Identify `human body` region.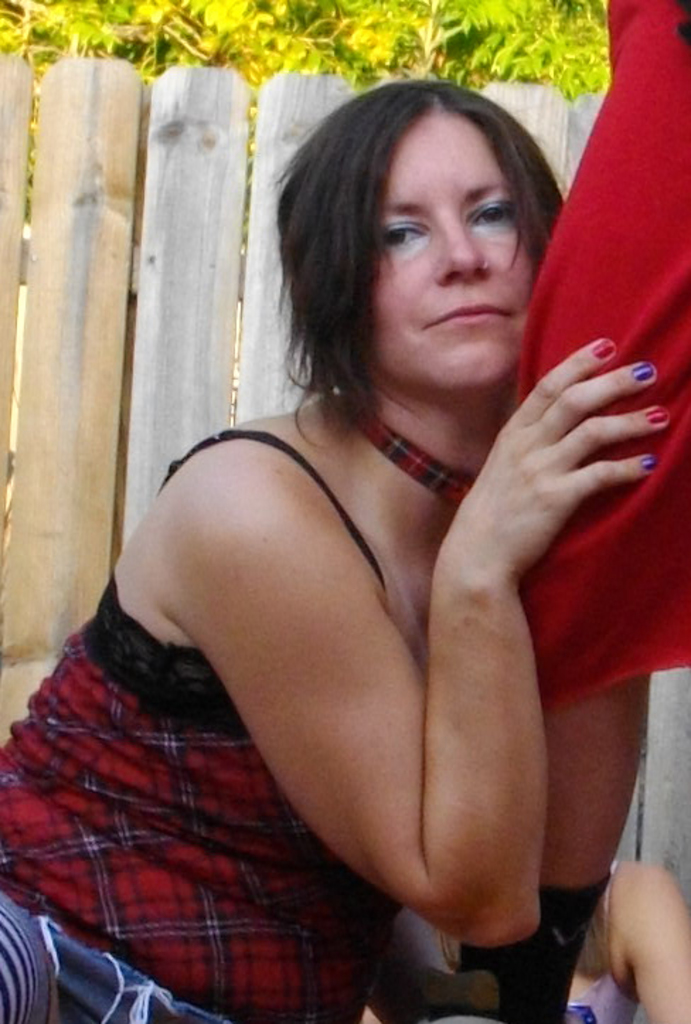
Region: box(425, 0, 690, 1023).
